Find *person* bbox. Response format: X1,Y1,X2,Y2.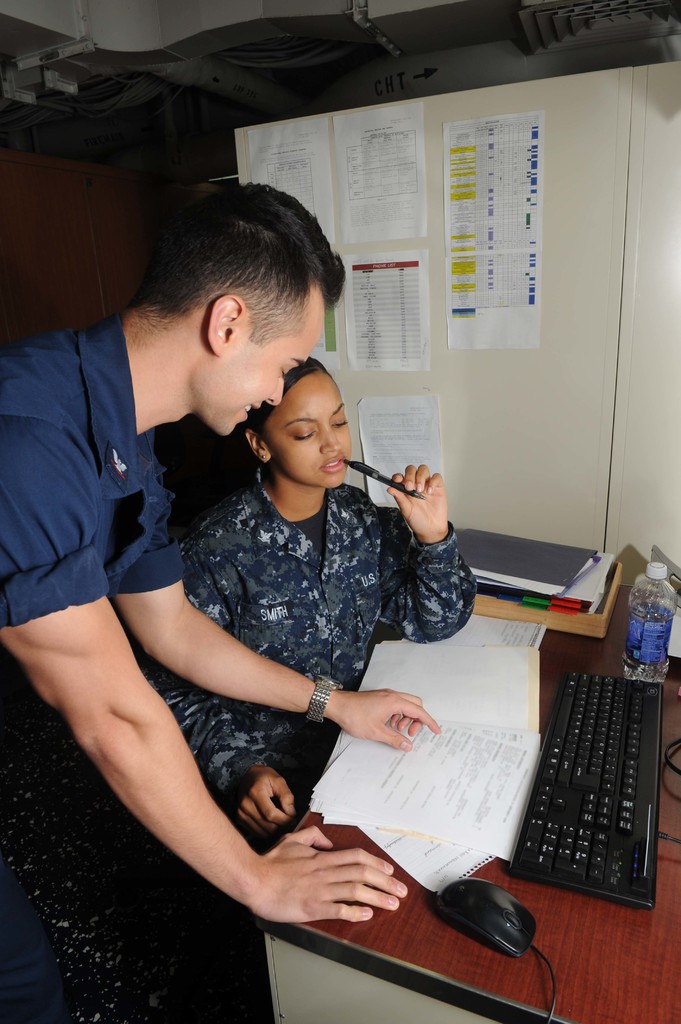
0,176,433,929.
